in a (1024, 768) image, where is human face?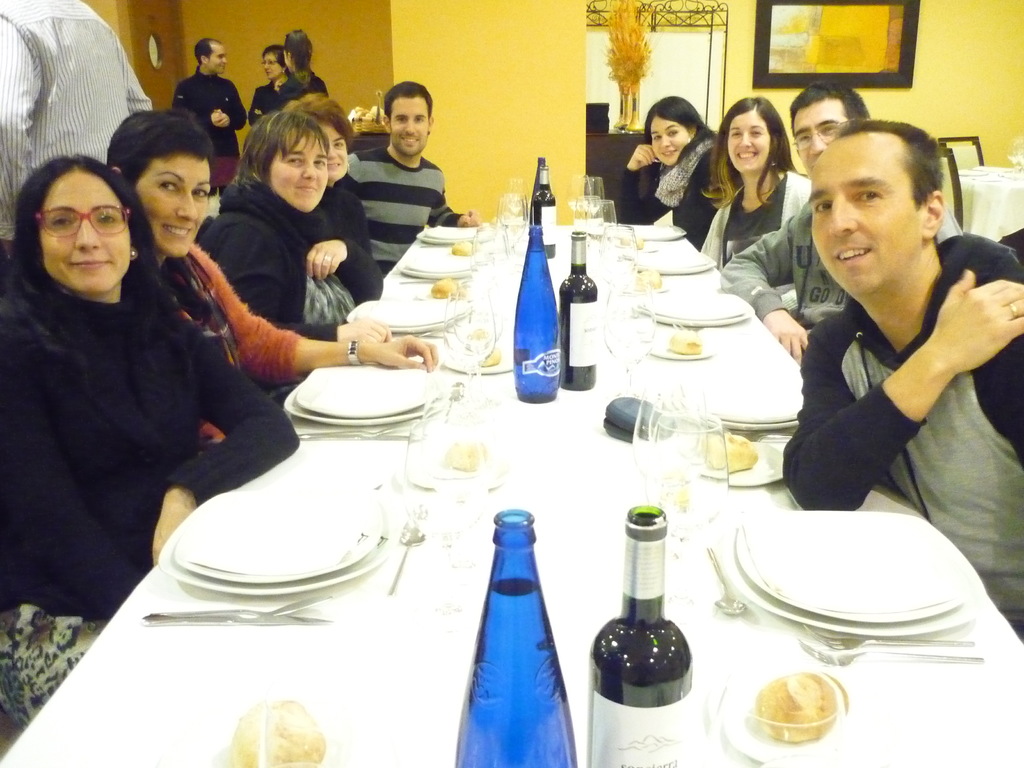
detection(260, 57, 276, 82).
